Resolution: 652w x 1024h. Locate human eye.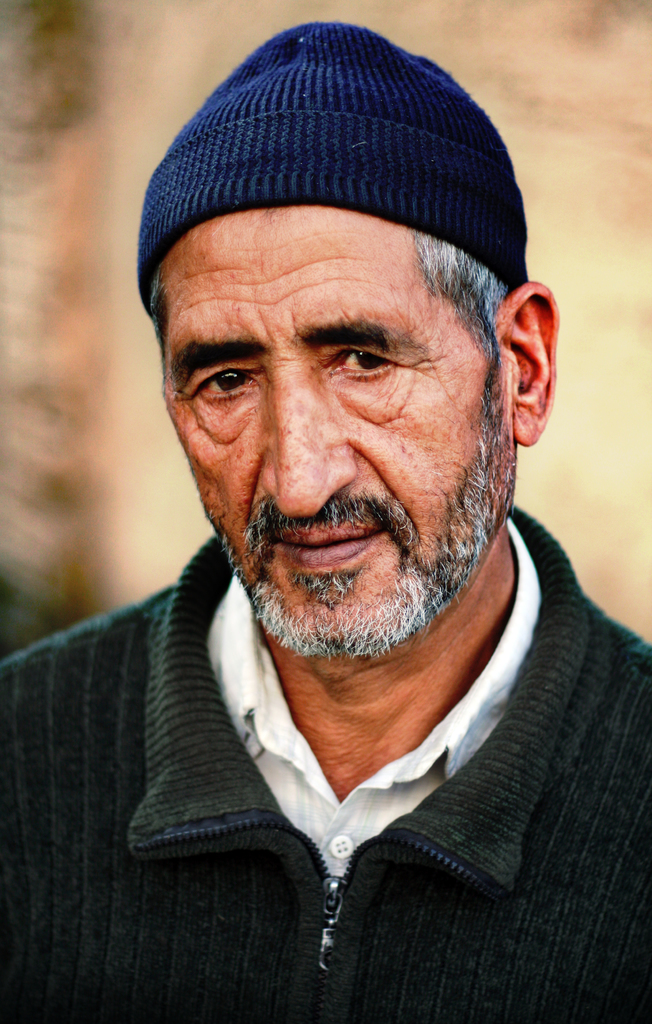
[x1=324, y1=328, x2=413, y2=395].
